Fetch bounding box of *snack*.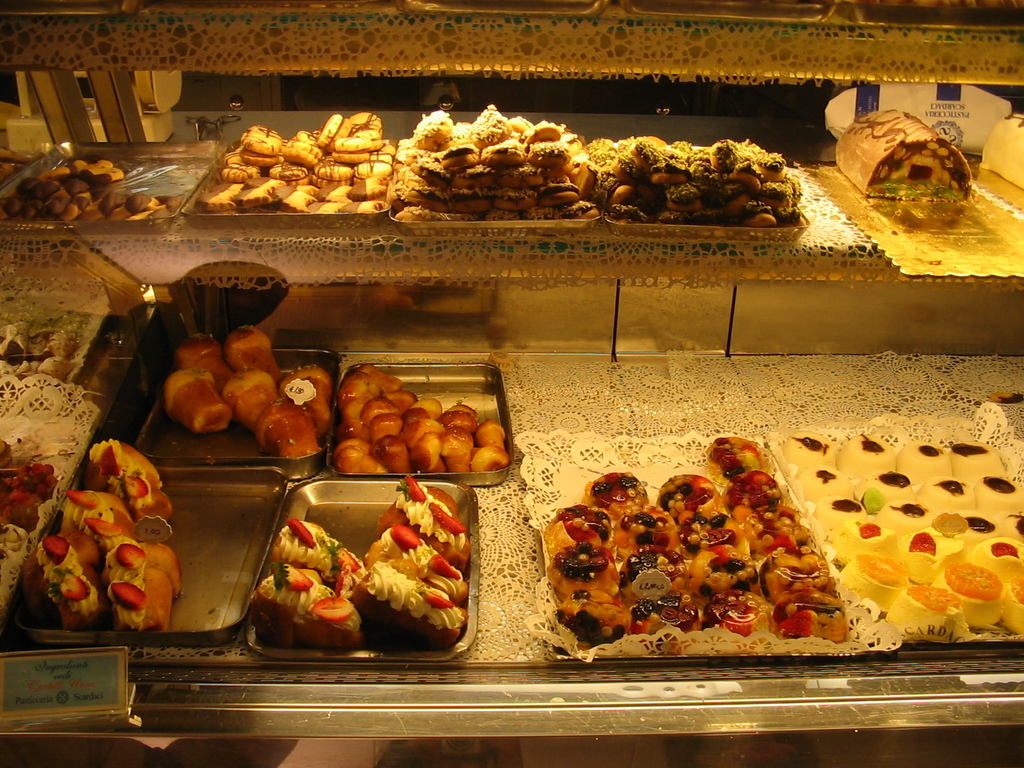
Bbox: x1=546 y1=538 x2=621 y2=598.
